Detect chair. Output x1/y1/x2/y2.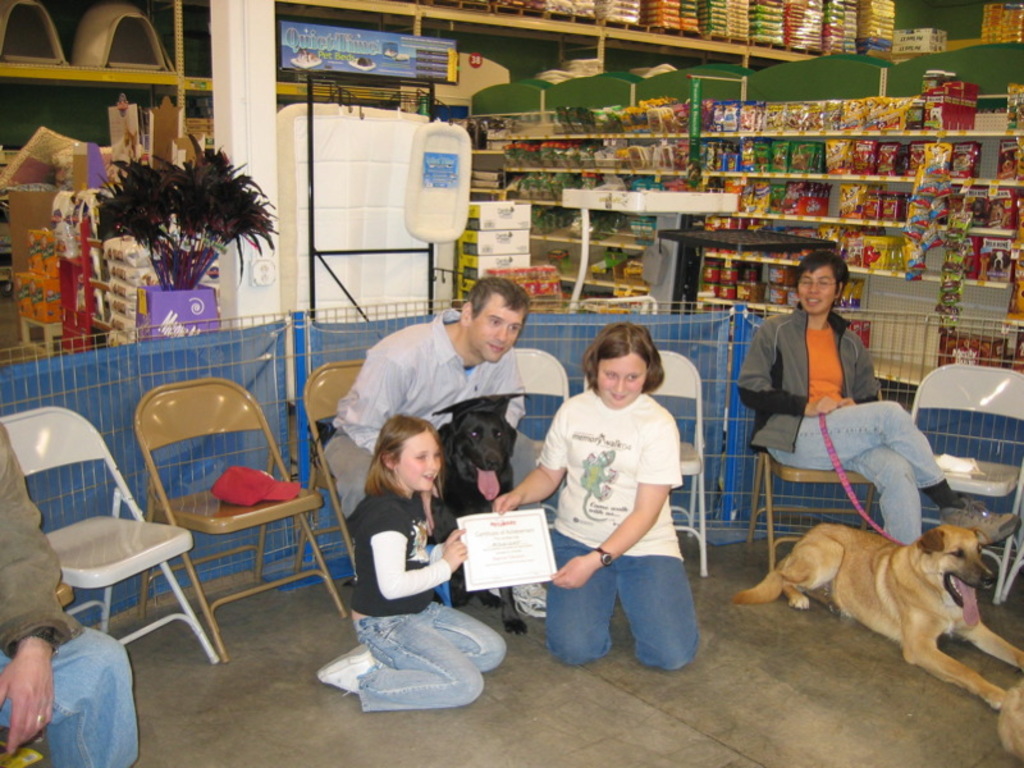
897/362/1023/609.
